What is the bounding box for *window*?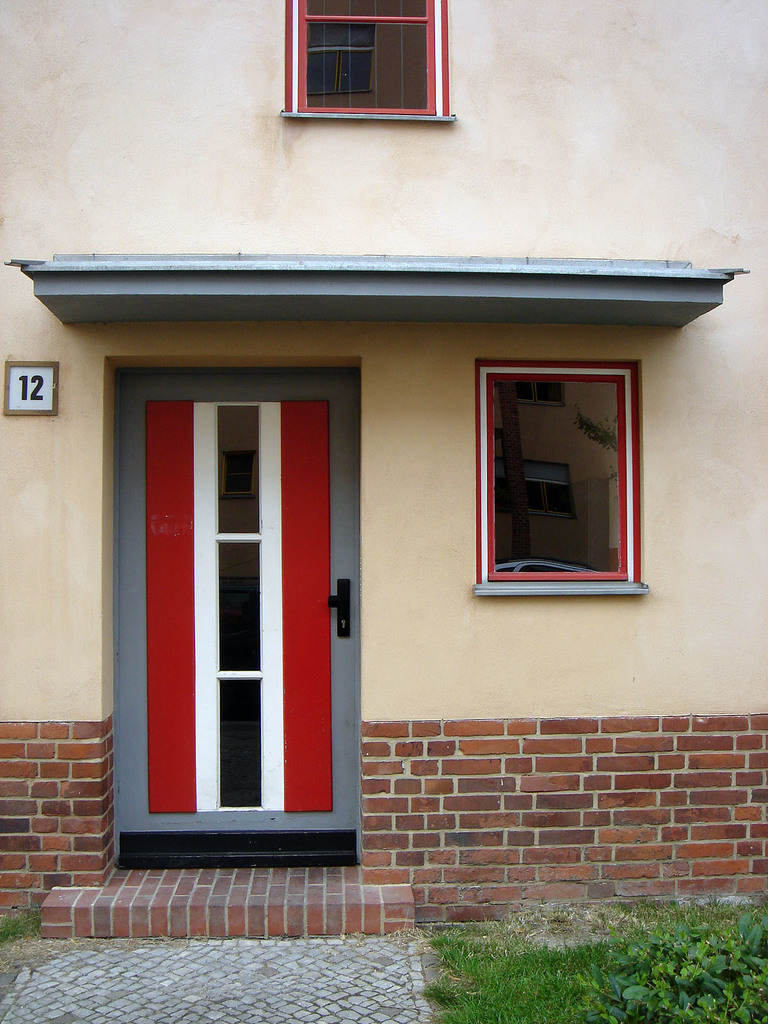
(x1=465, y1=361, x2=653, y2=588).
